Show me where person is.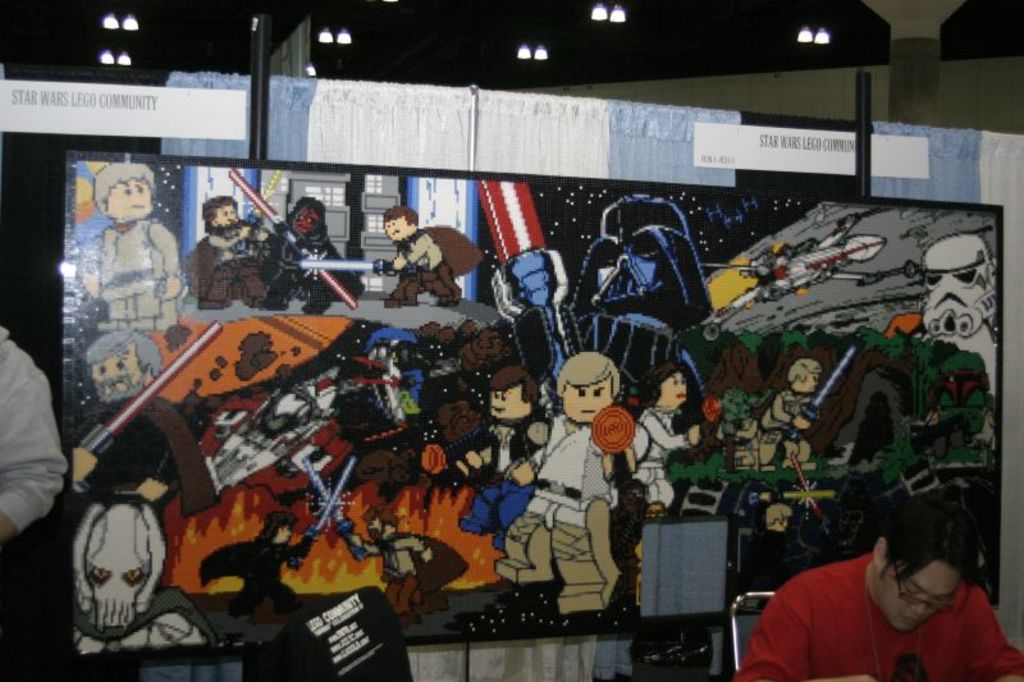
person is at bbox=(495, 351, 636, 613).
